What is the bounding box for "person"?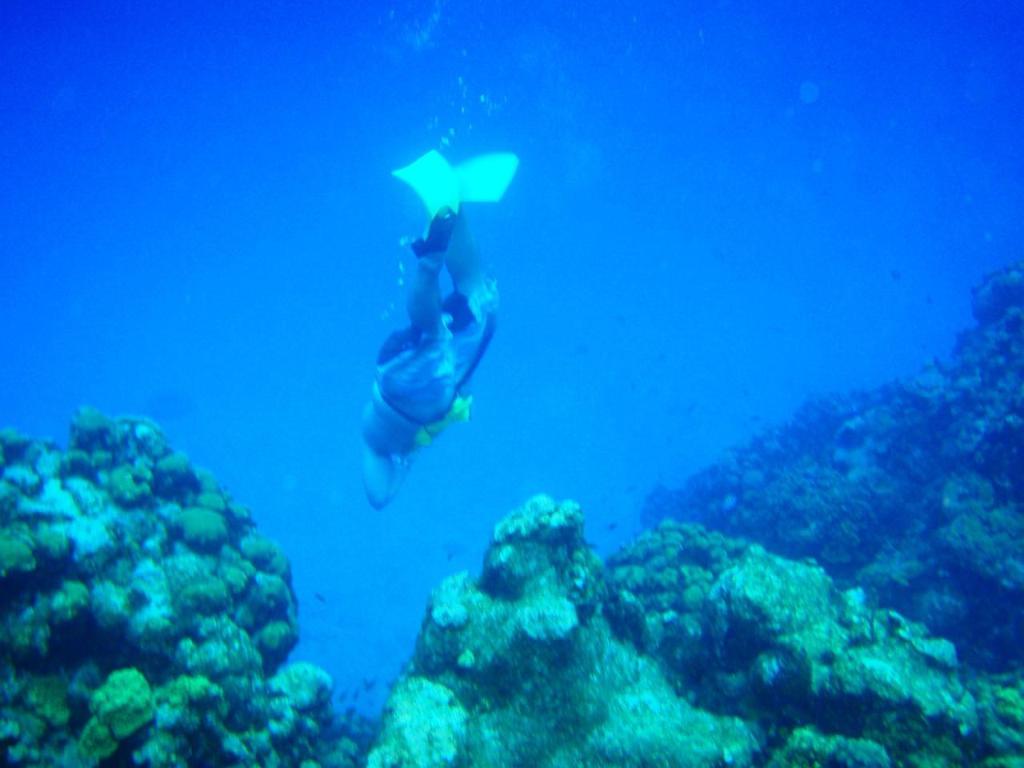
<bbox>354, 143, 519, 511</bbox>.
